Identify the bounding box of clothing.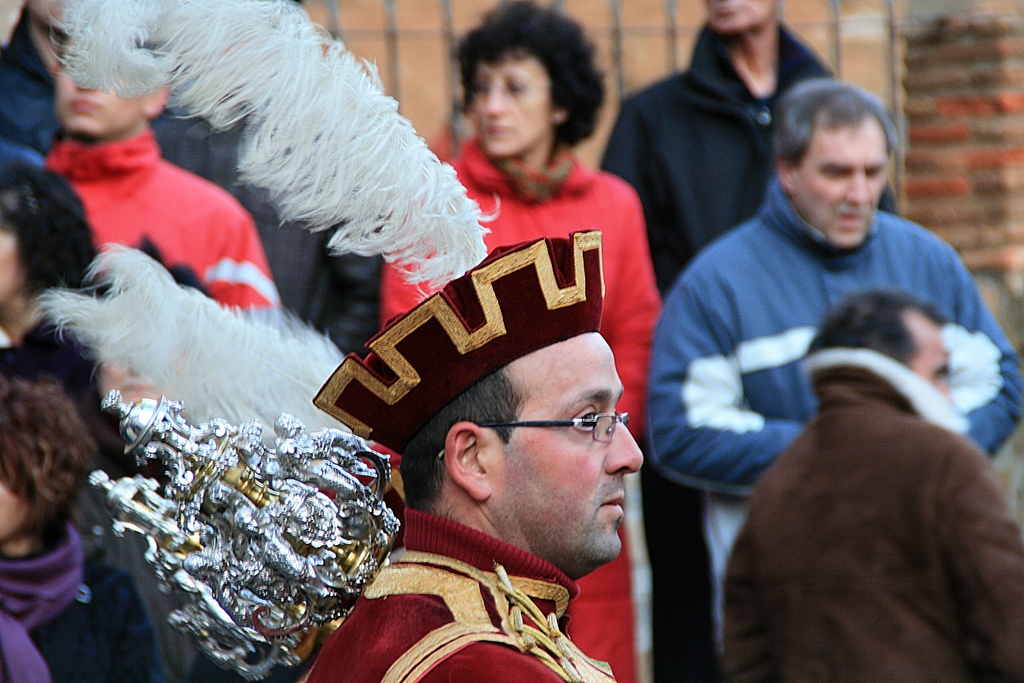
709,348,1023,682.
